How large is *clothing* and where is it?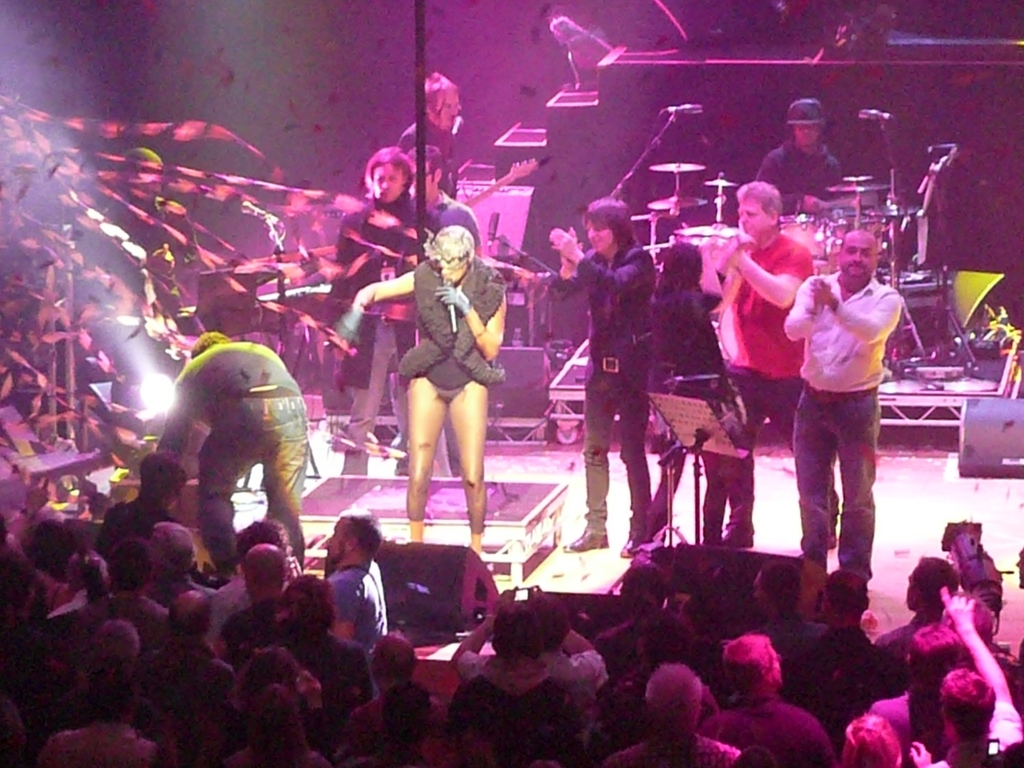
Bounding box: bbox=[112, 193, 199, 297].
